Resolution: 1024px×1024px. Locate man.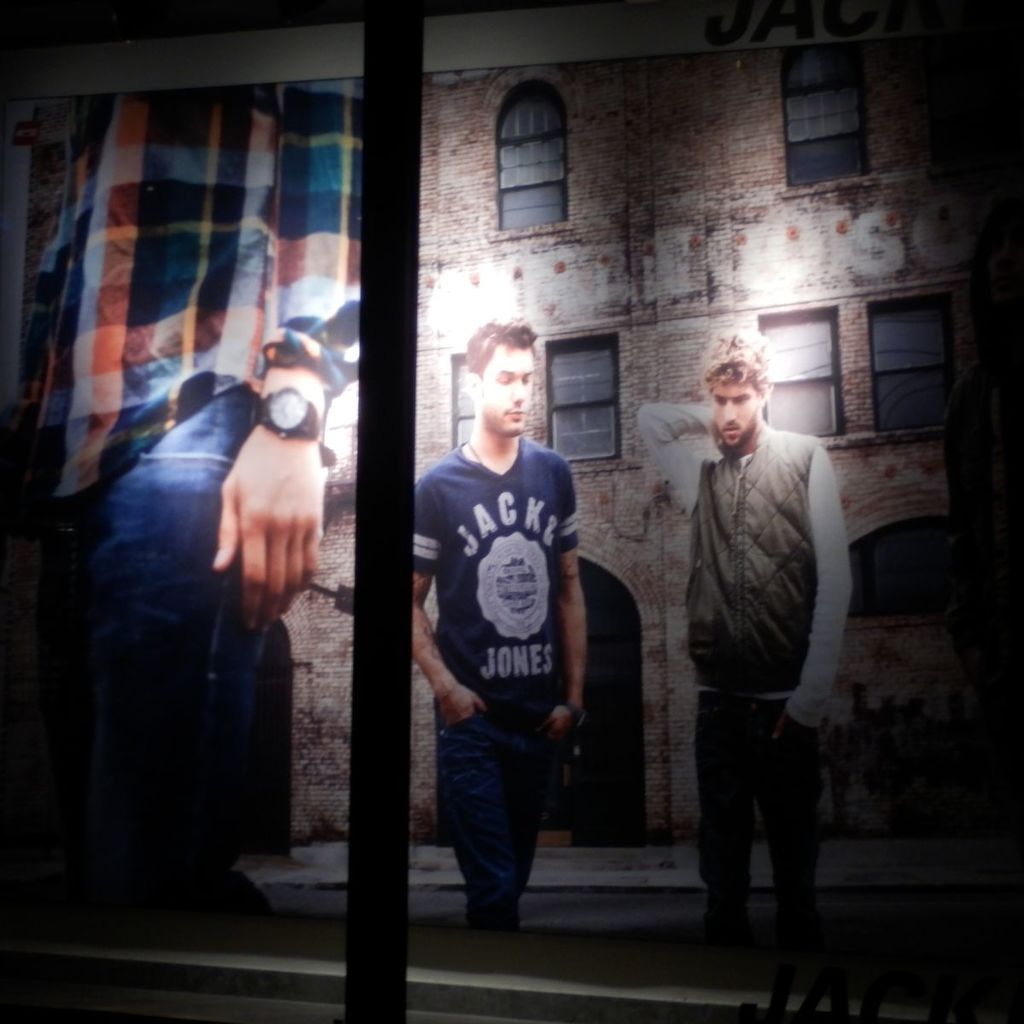
422/321/600/938.
